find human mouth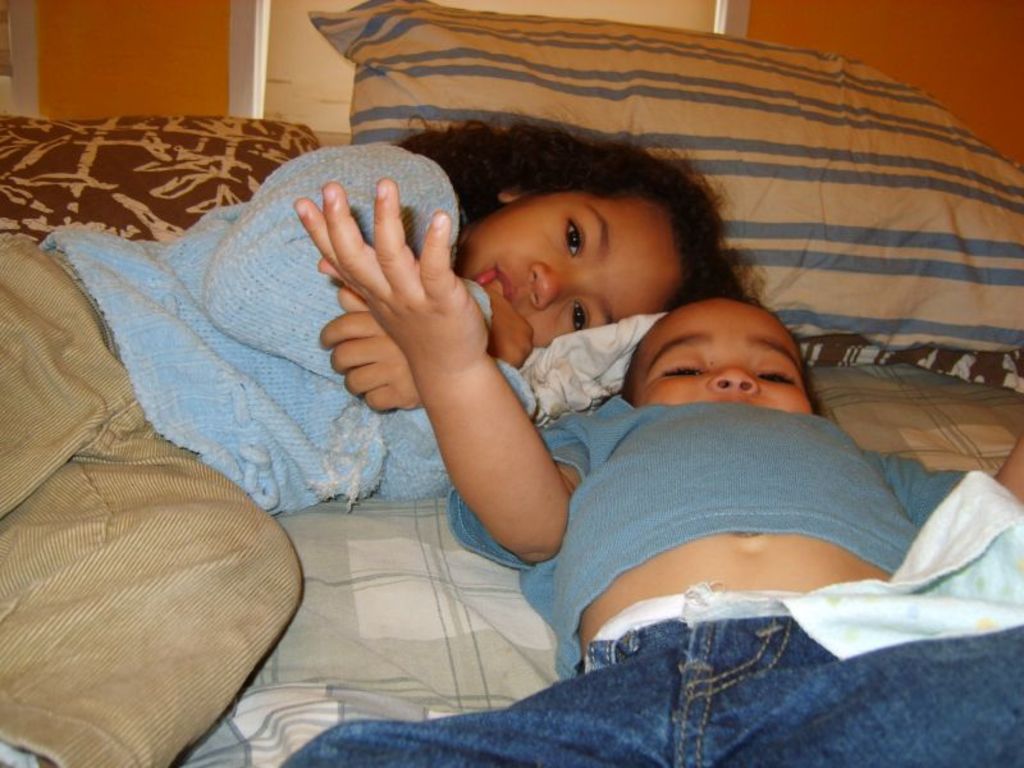
box(716, 396, 753, 402)
